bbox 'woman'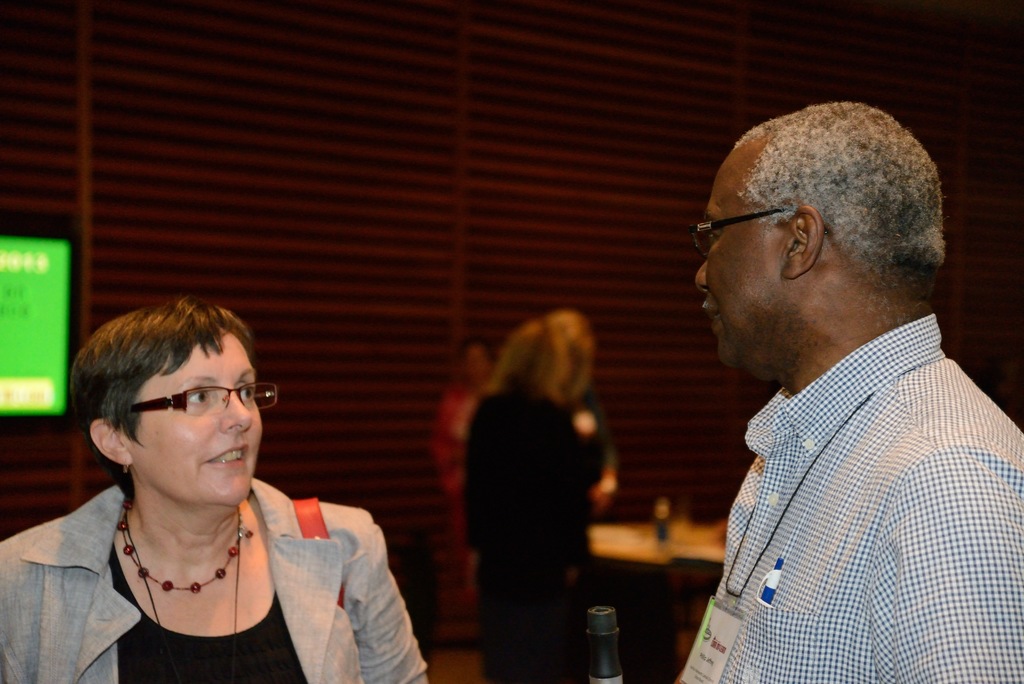
460, 309, 609, 683
